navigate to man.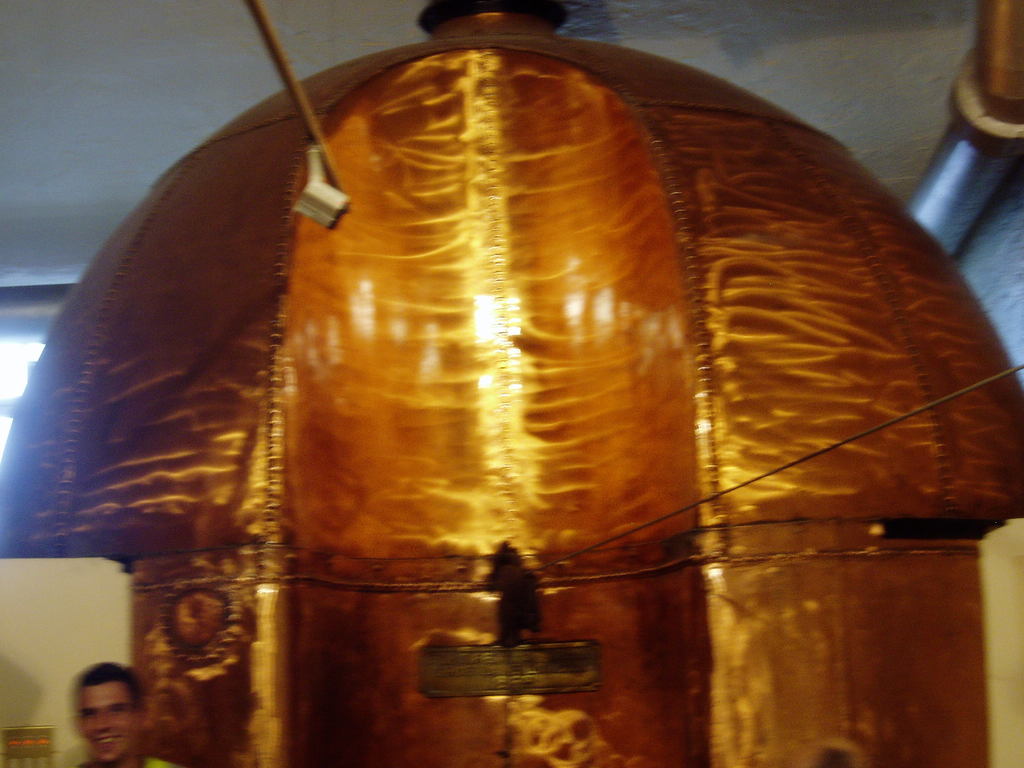
Navigation target: bbox=(70, 651, 191, 767).
